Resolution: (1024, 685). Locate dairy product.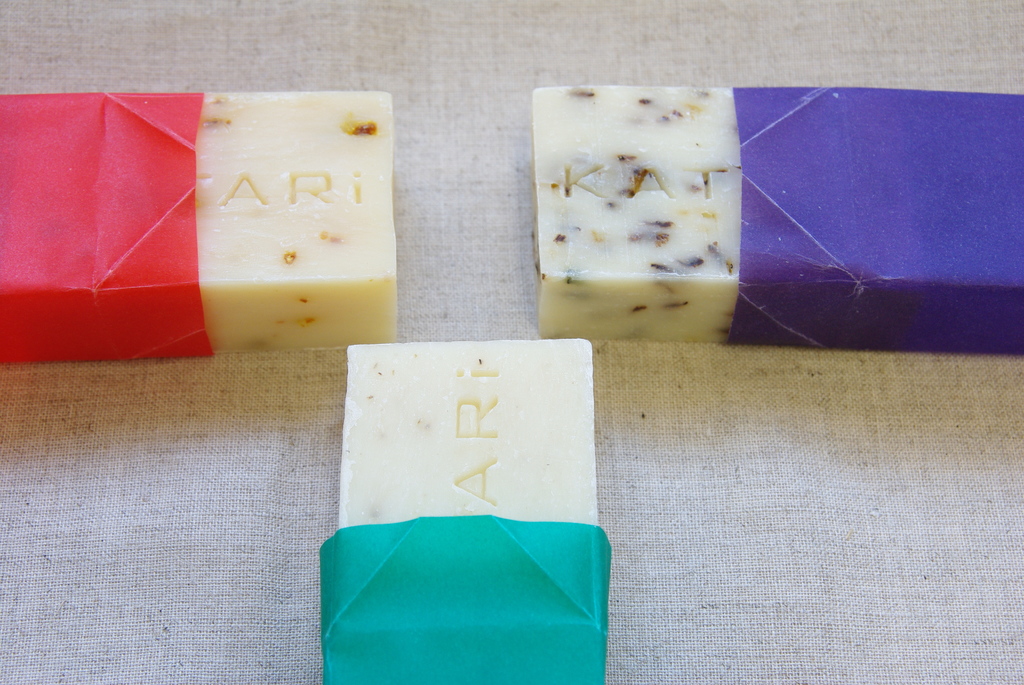
[x1=350, y1=344, x2=591, y2=540].
